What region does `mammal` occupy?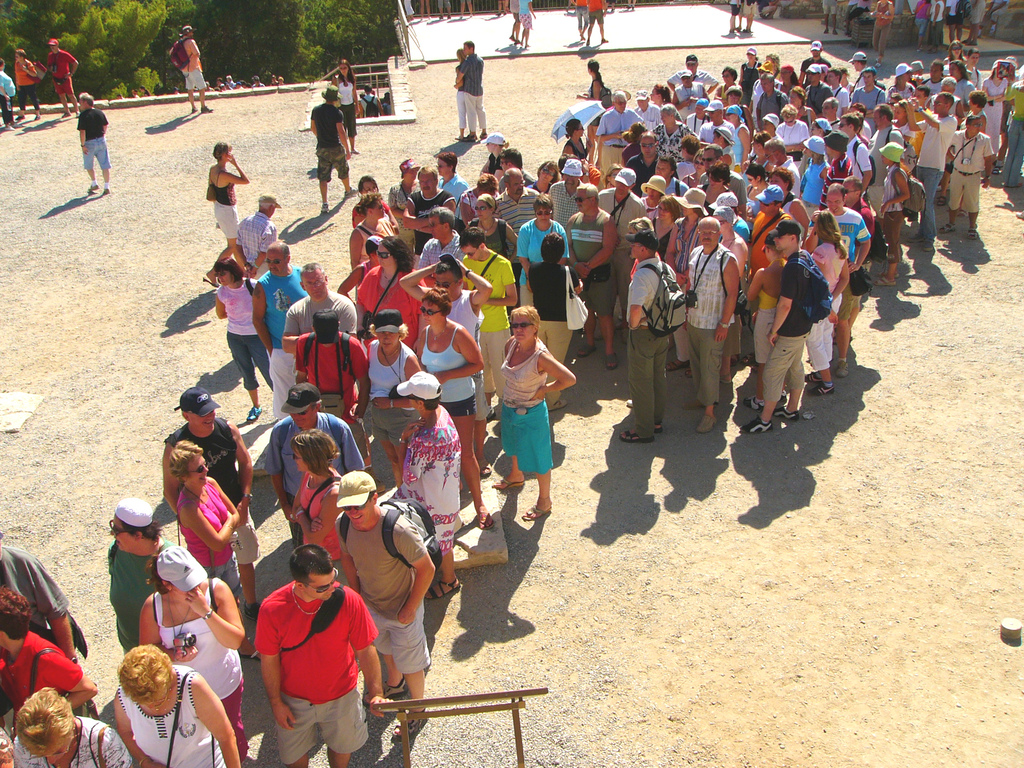
bbox=(14, 47, 38, 119).
